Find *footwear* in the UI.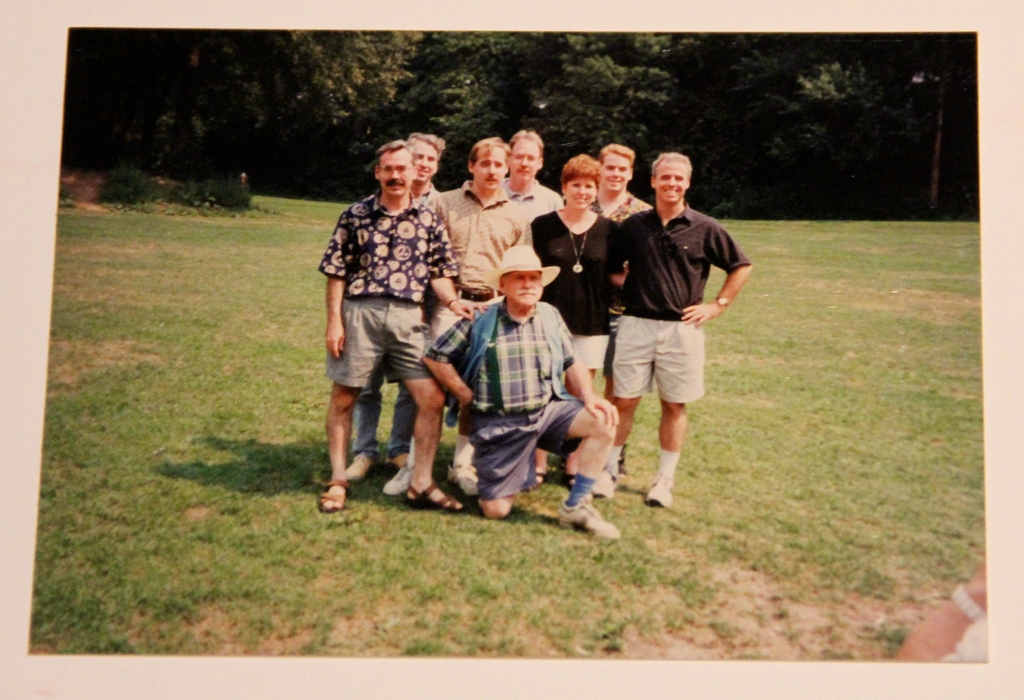
UI element at 408/481/465/512.
